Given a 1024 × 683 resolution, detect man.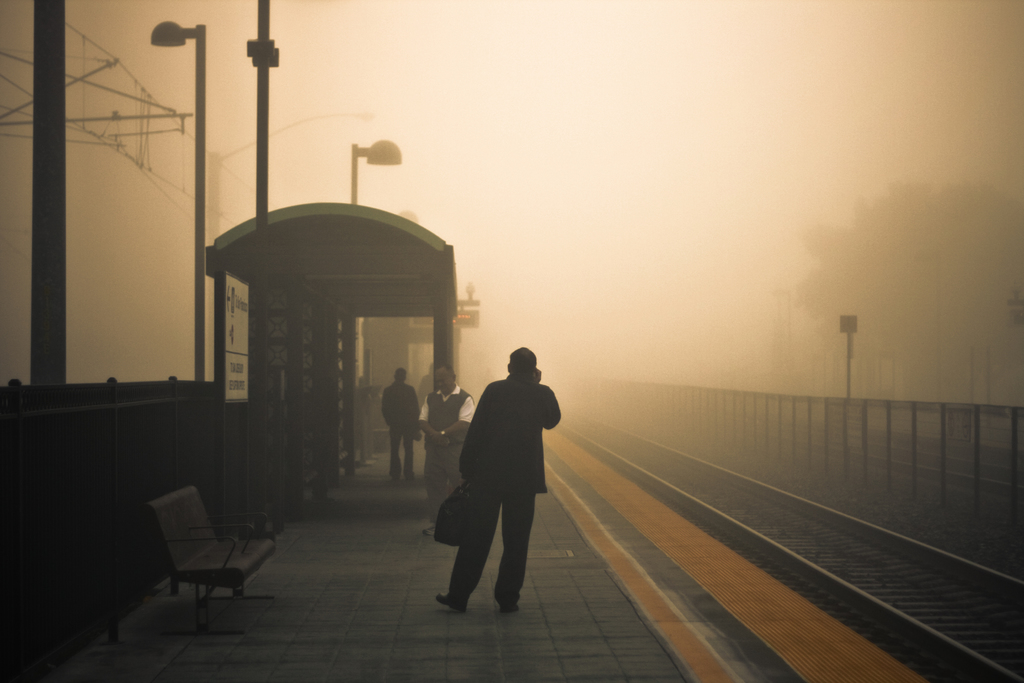
445 349 557 614.
